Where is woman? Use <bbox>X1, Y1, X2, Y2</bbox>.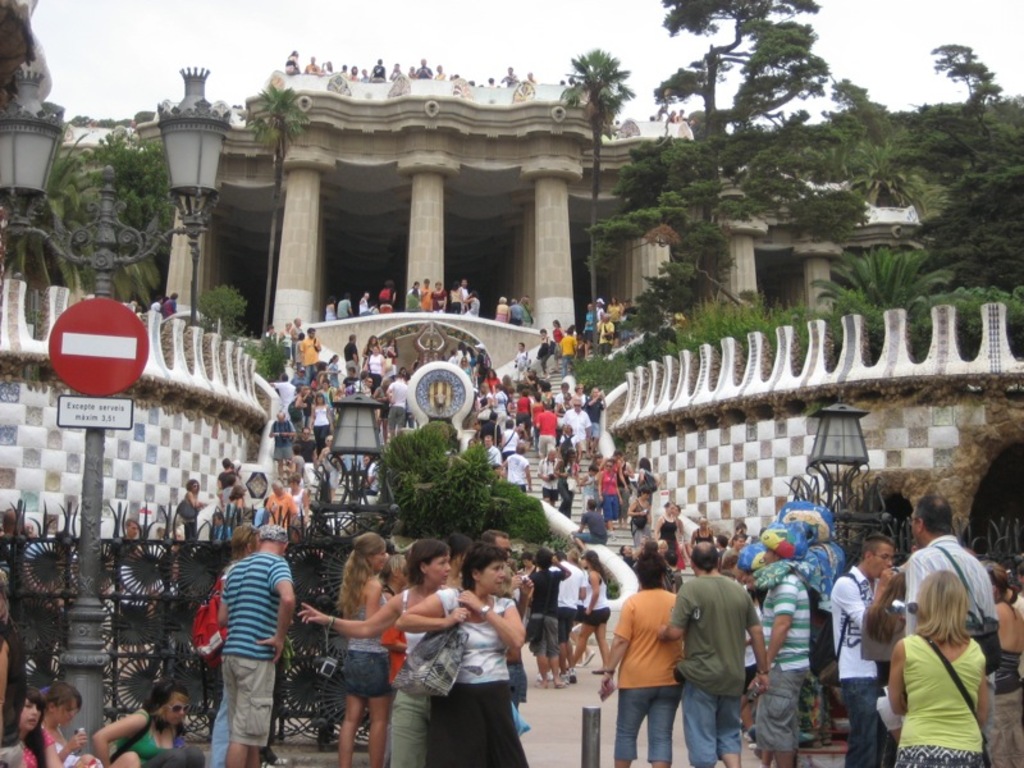
<bbox>96, 680, 187, 767</bbox>.
